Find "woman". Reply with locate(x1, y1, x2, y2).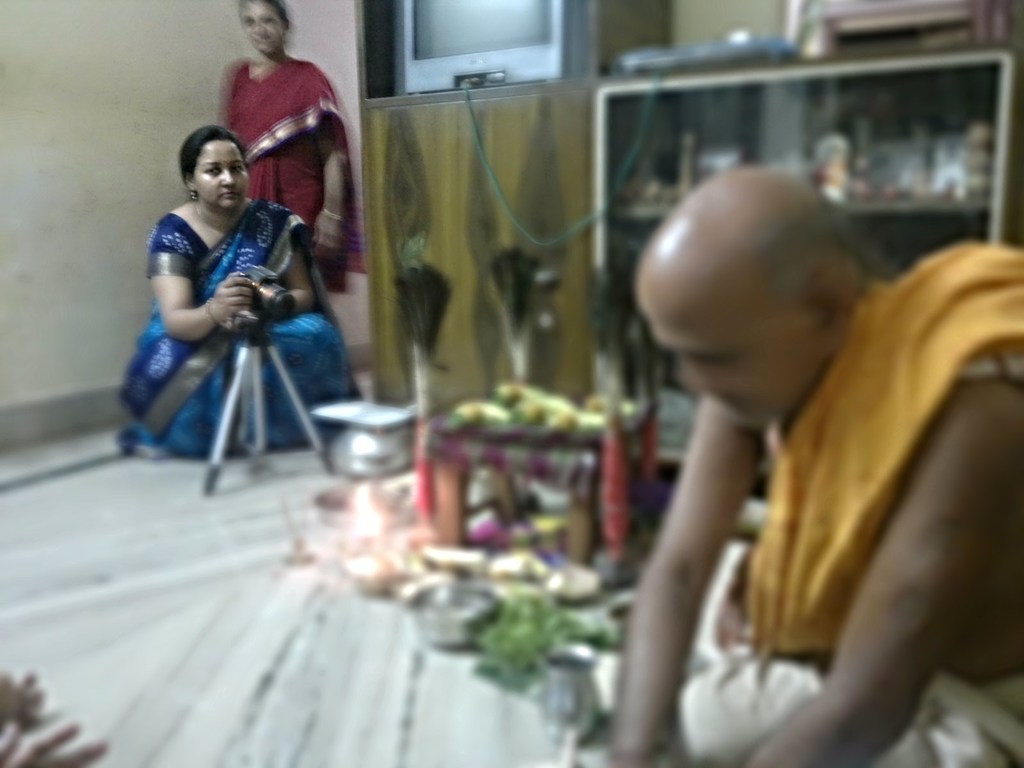
locate(118, 85, 339, 497).
